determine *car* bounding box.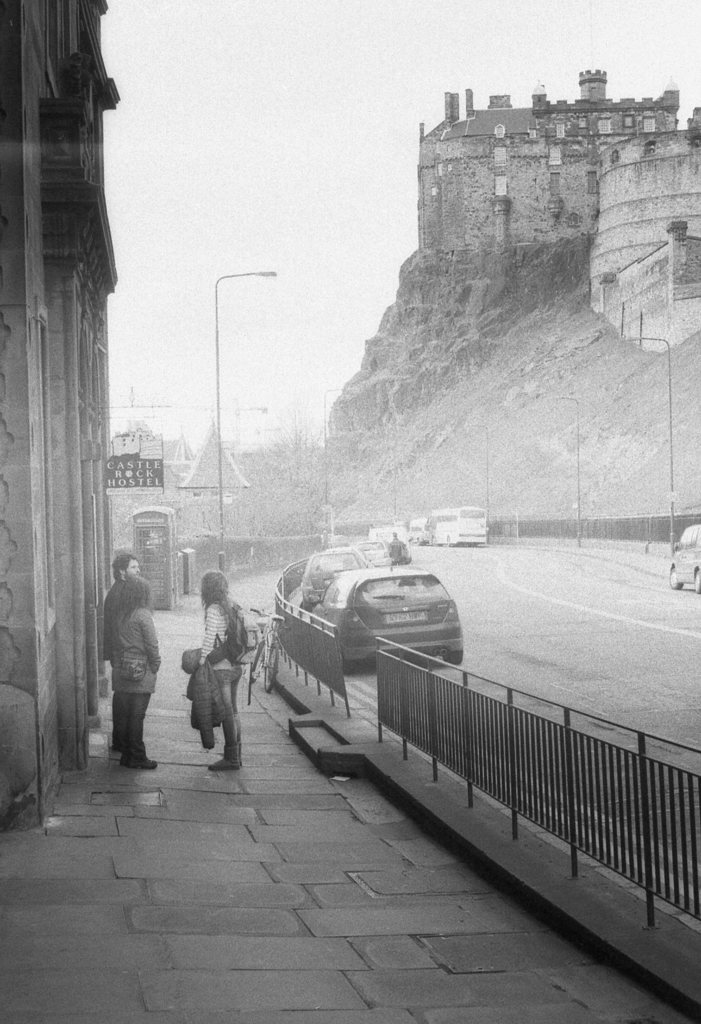
Determined: [x1=307, y1=555, x2=465, y2=676].
